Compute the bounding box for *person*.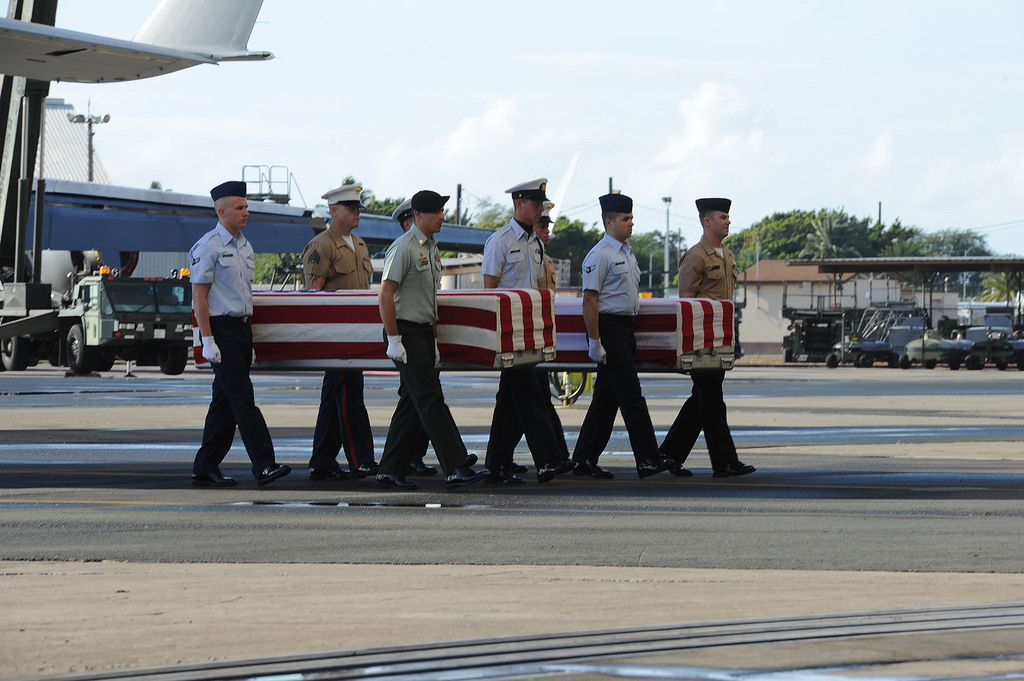
(left=372, top=192, right=476, bottom=501).
